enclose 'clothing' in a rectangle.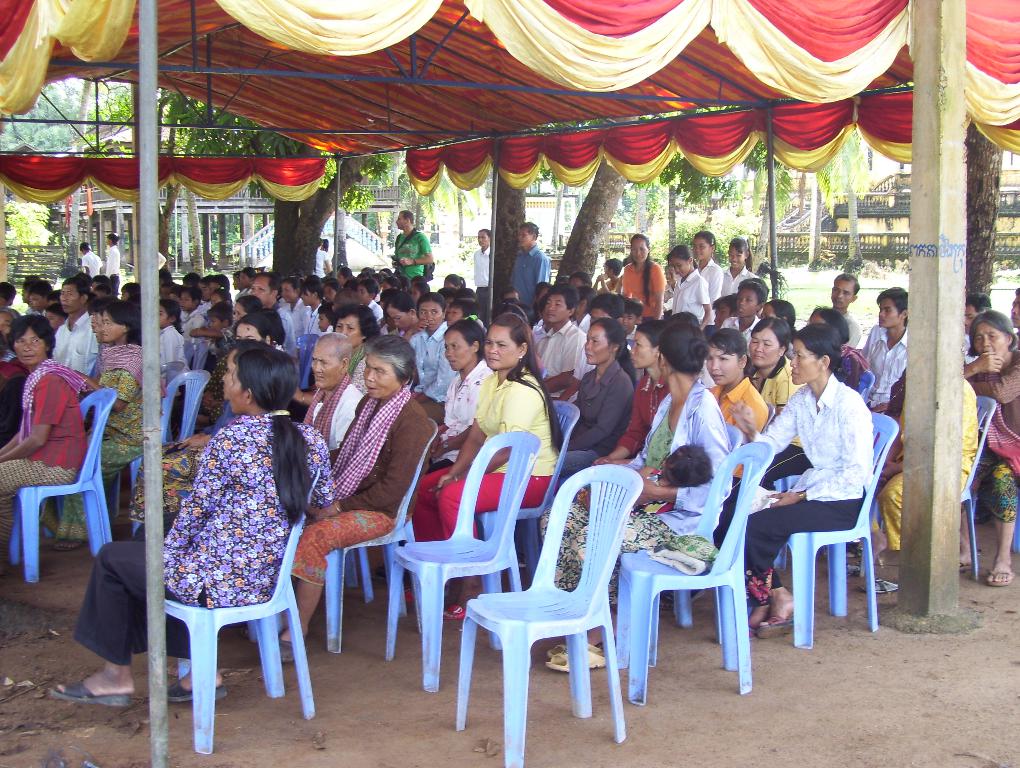
box(302, 304, 324, 337).
